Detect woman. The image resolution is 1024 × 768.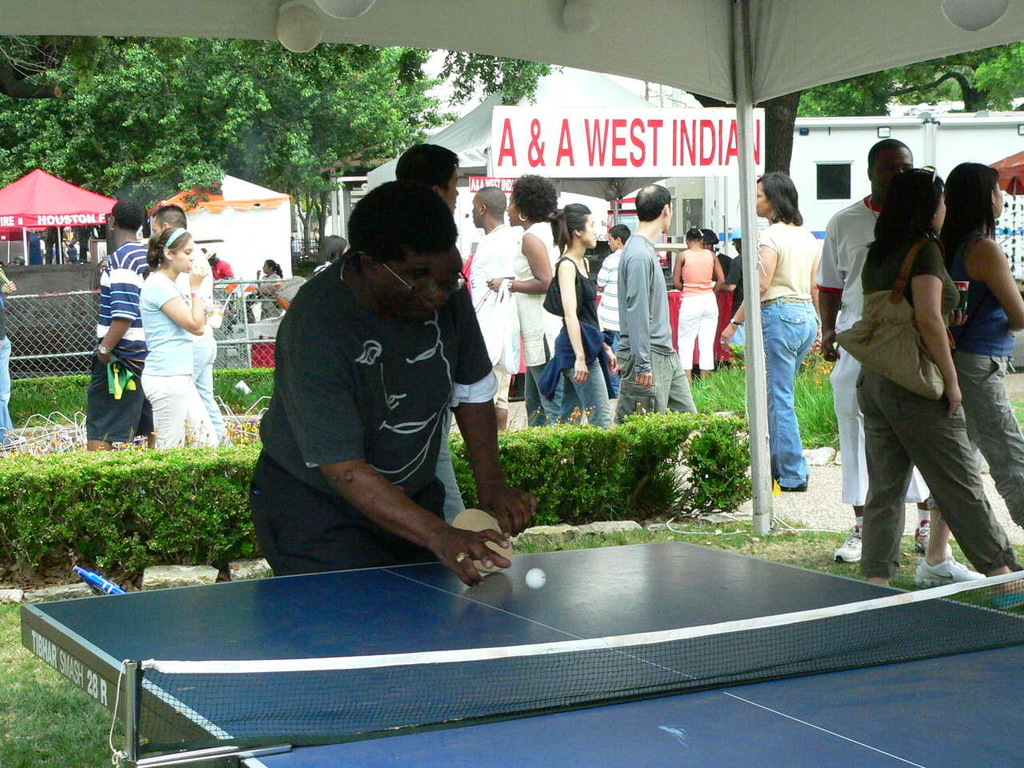
[x1=837, y1=162, x2=1023, y2=614].
